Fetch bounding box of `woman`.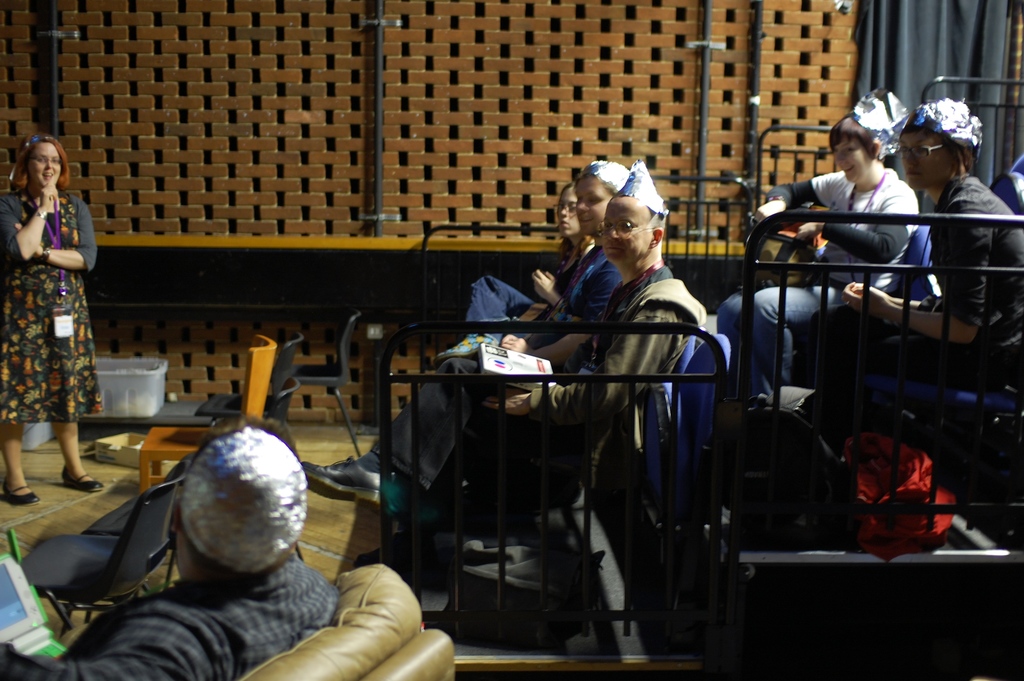
Bbox: BBox(790, 92, 1023, 391).
